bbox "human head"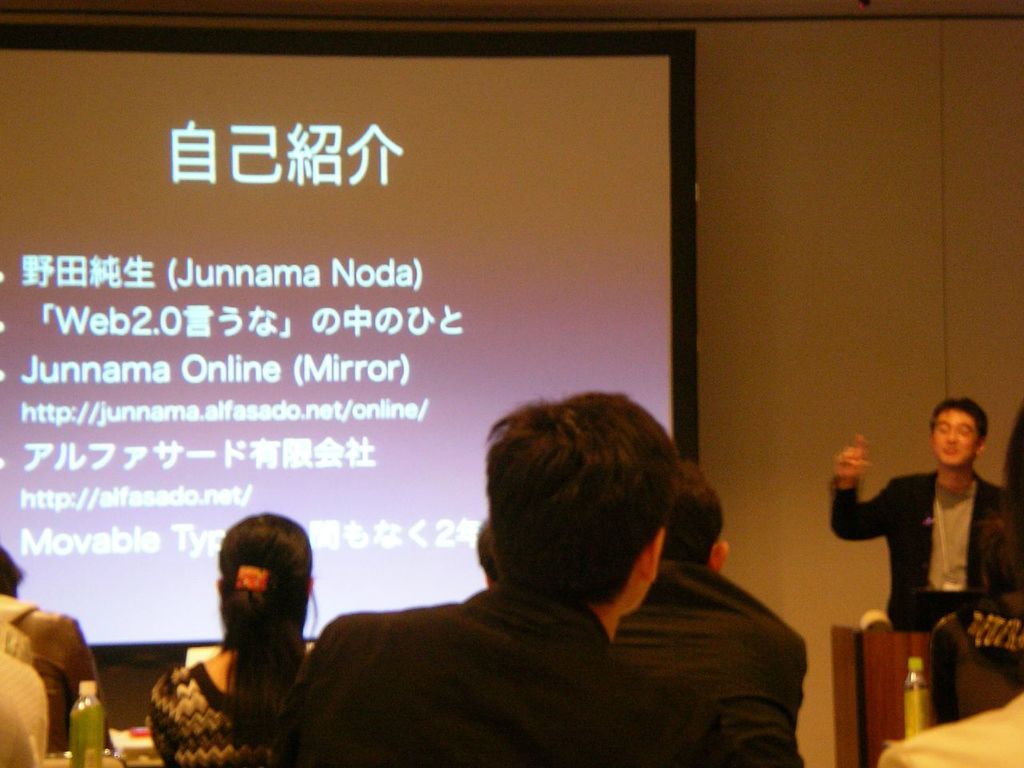
rect(471, 517, 493, 586)
